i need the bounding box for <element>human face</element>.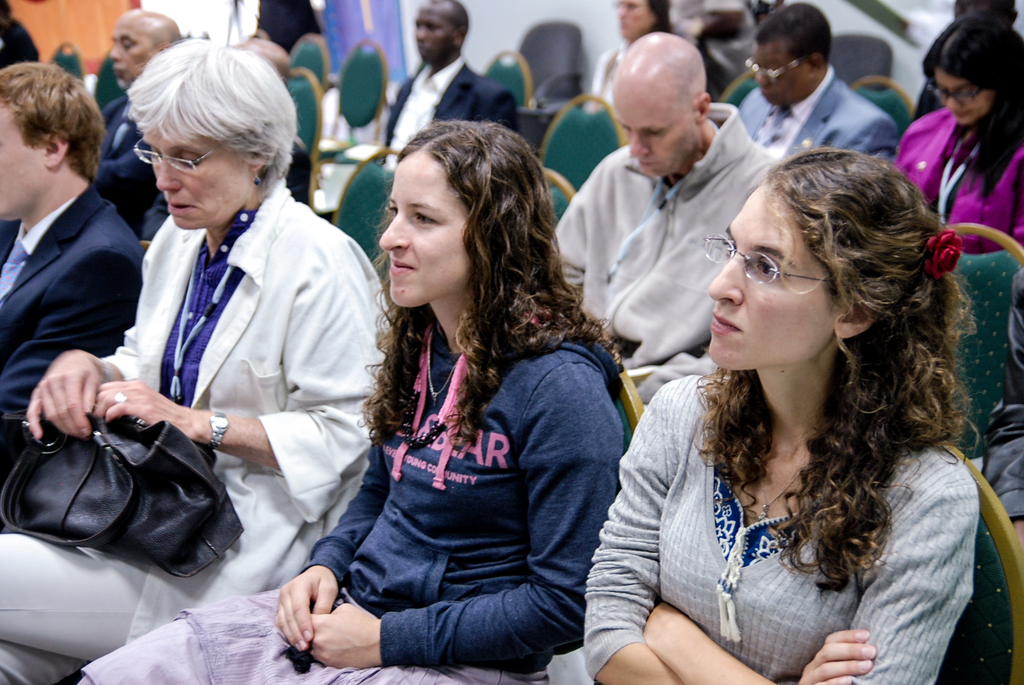
Here it is: 411/6/452/66.
